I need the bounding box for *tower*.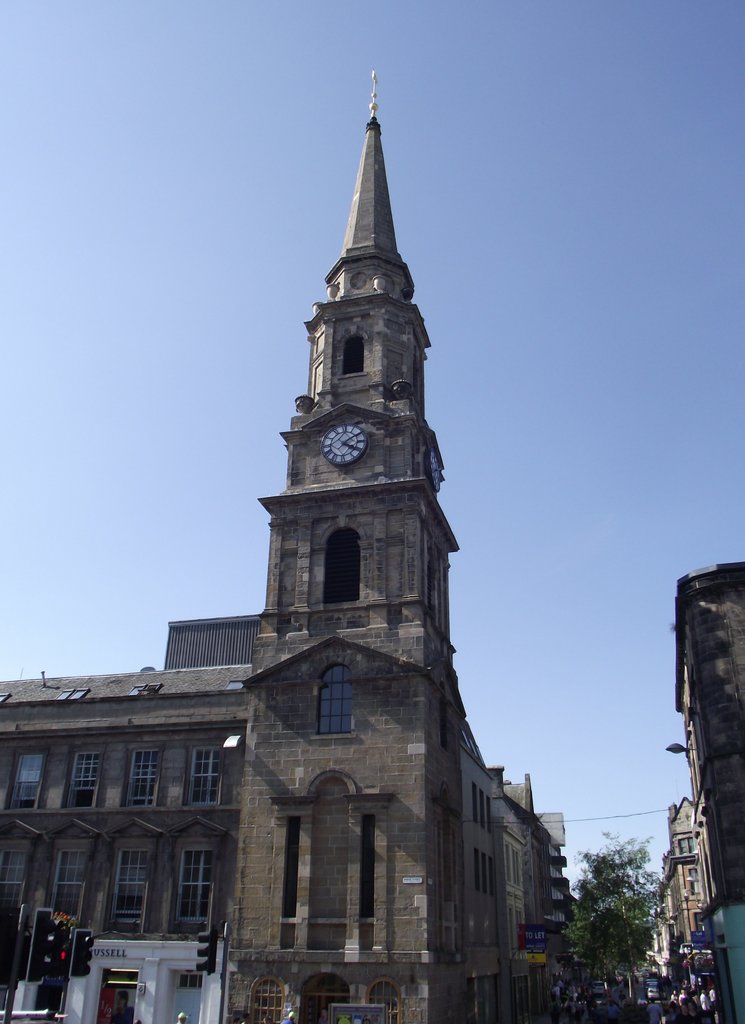
Here it is: (229,70,493,749).
